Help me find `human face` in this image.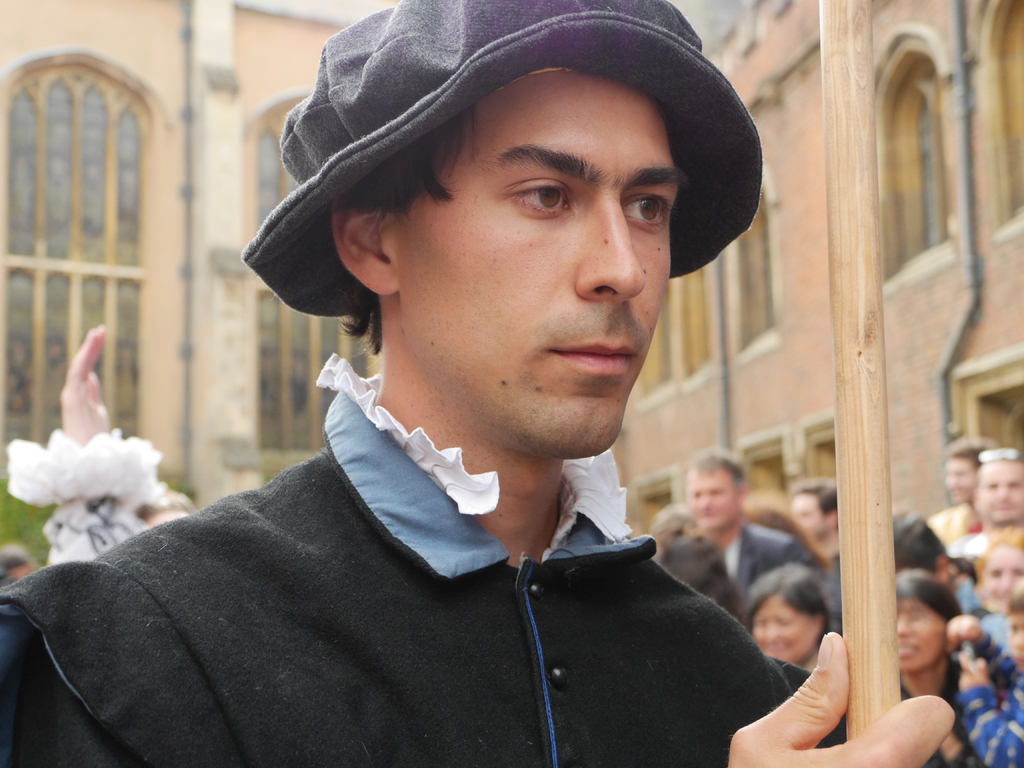
Found it: {"left": 396, "top": 63, "right": 680, "bottom": 460}.
